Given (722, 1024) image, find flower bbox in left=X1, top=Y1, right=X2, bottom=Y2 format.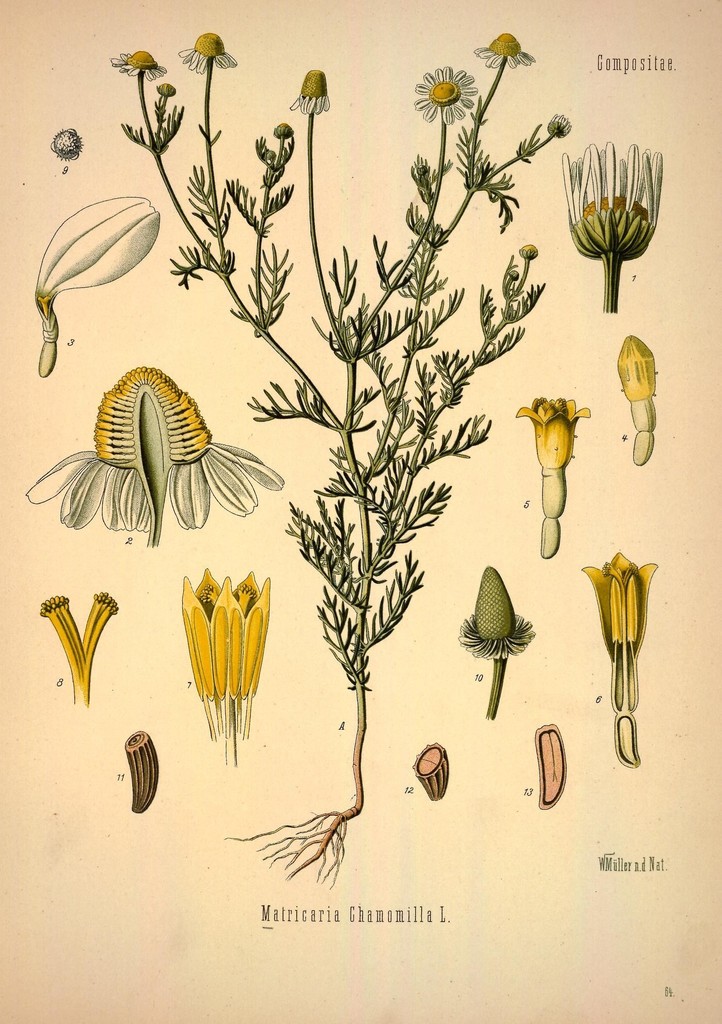
left=394, top=61, right=474, bottom=129.
